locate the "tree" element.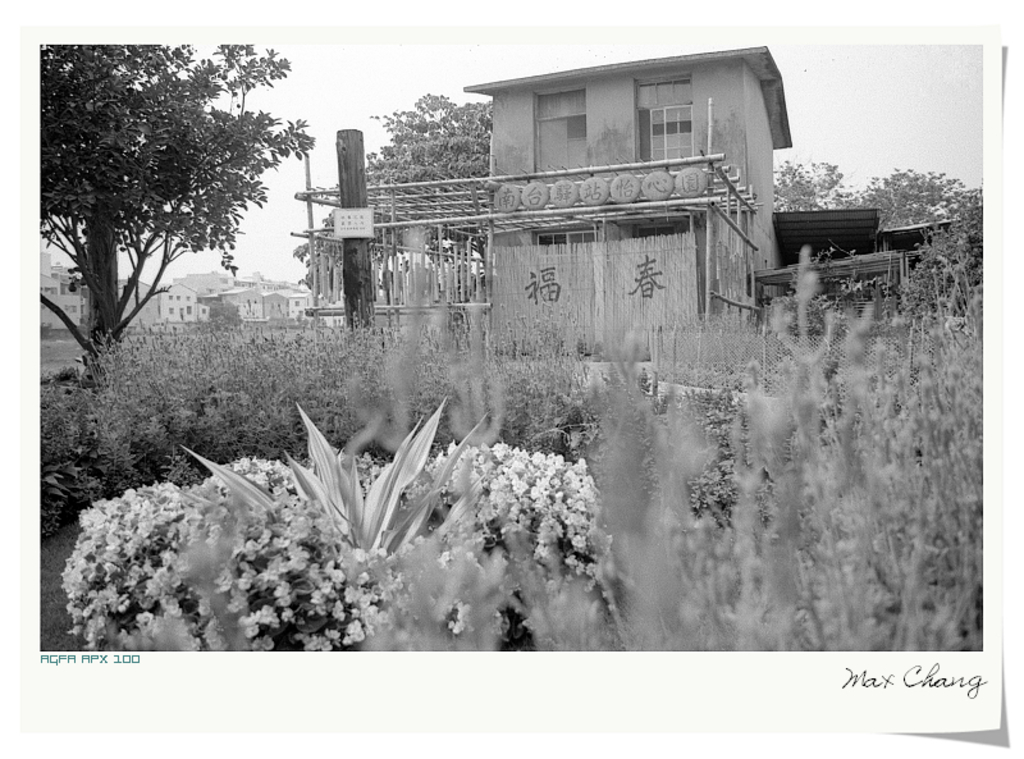
Element bbox: 833:164:970:229.
